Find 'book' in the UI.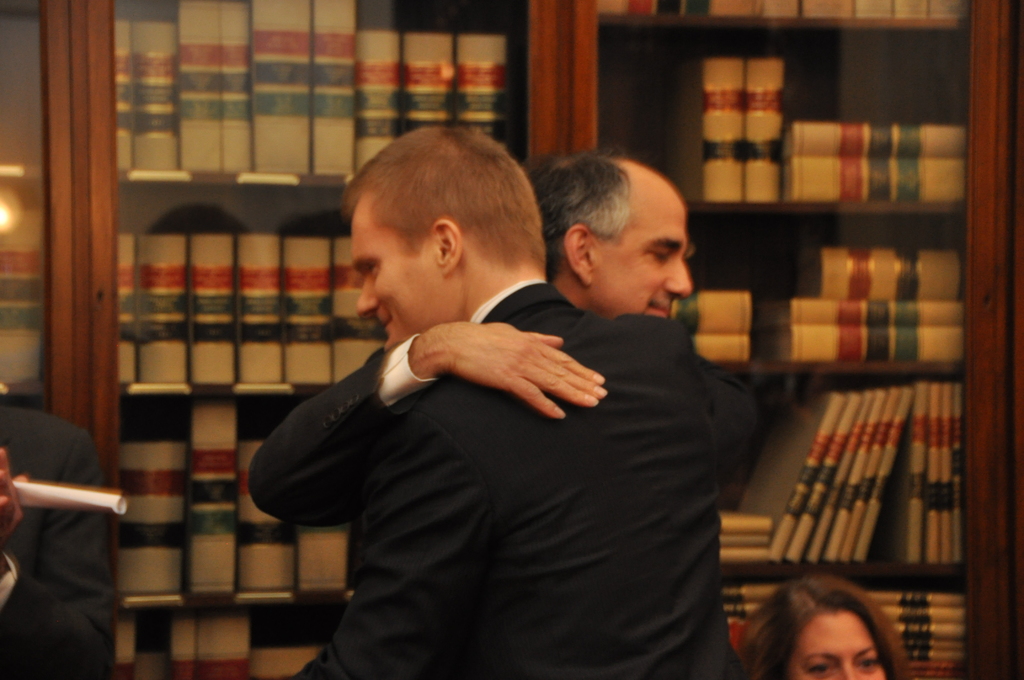
UI element at locate(787, 119, 965, 203).
